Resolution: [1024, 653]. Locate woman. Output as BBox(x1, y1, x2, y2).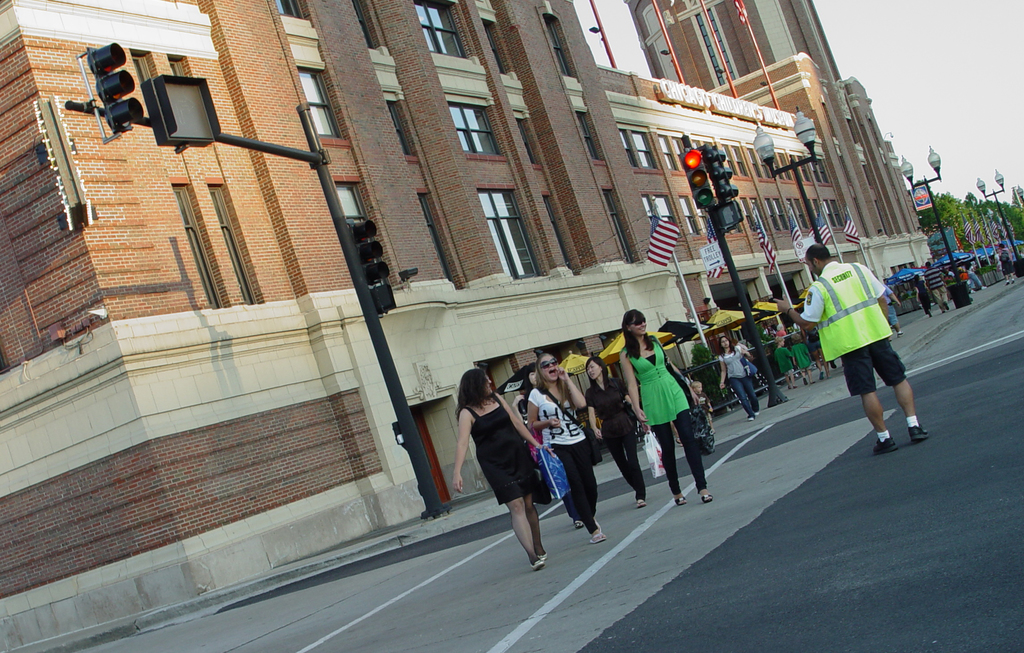
BBox(916, 274, 932, 320).
